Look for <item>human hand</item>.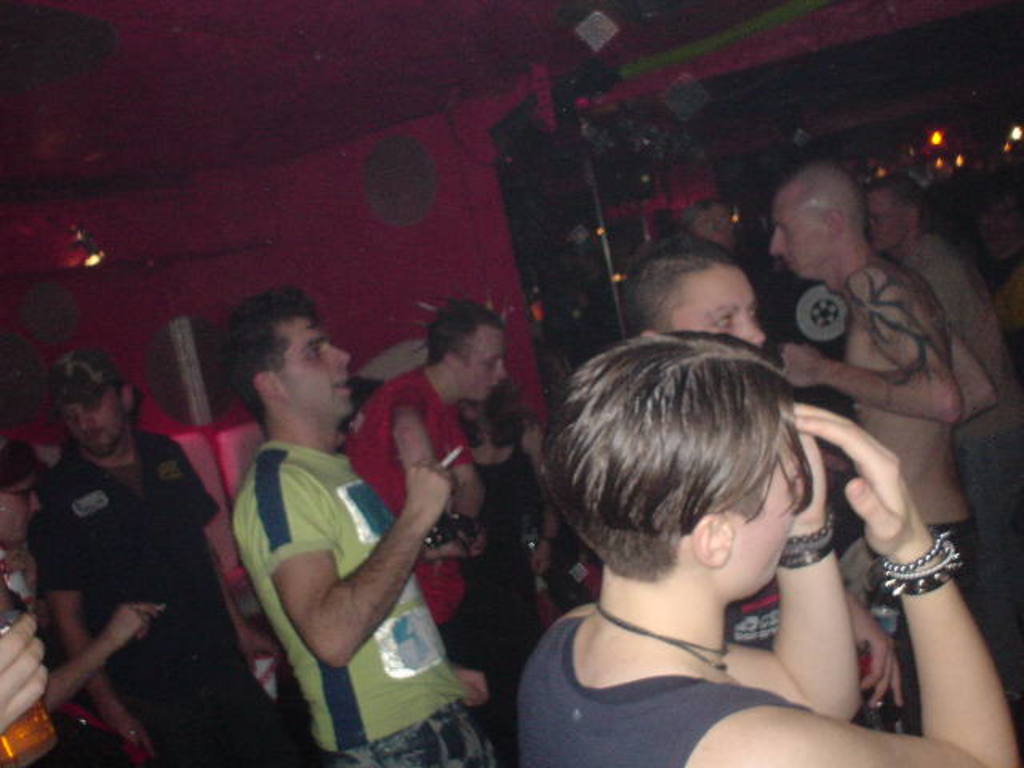
Found: BBox(5, 552, 38, 586).
